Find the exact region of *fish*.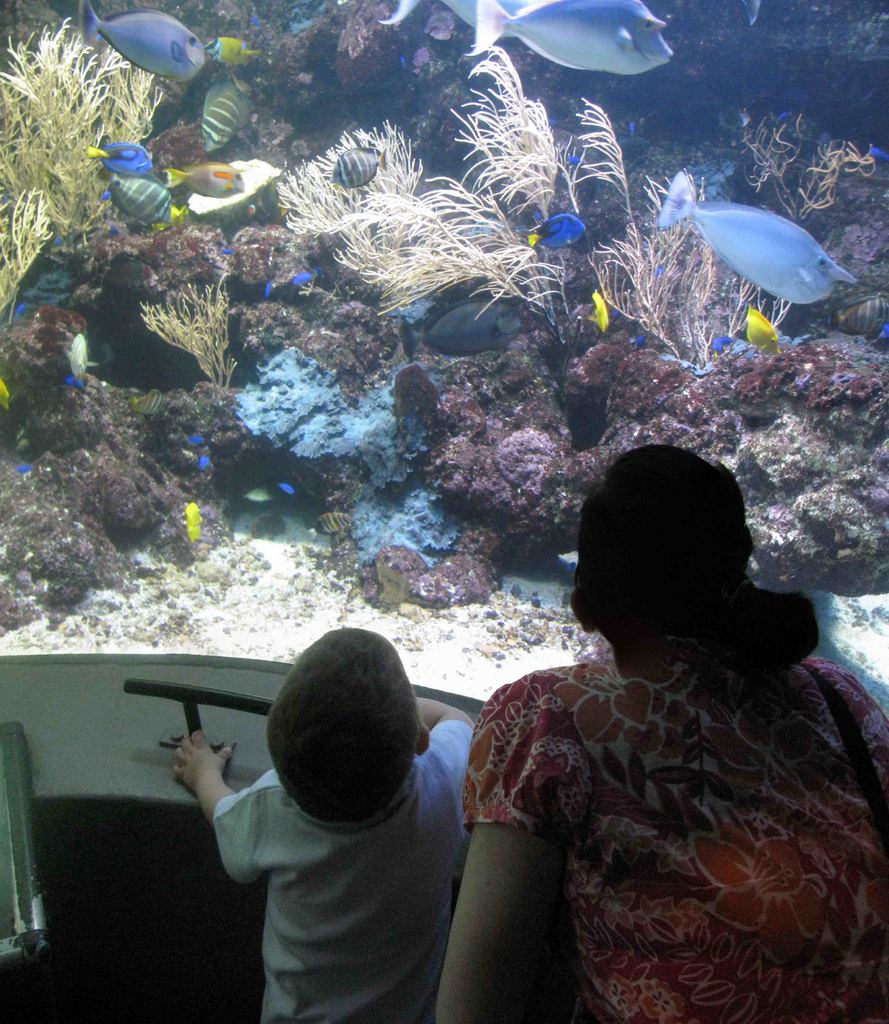
Exact region: BBox(826, 289, 888, 338).
